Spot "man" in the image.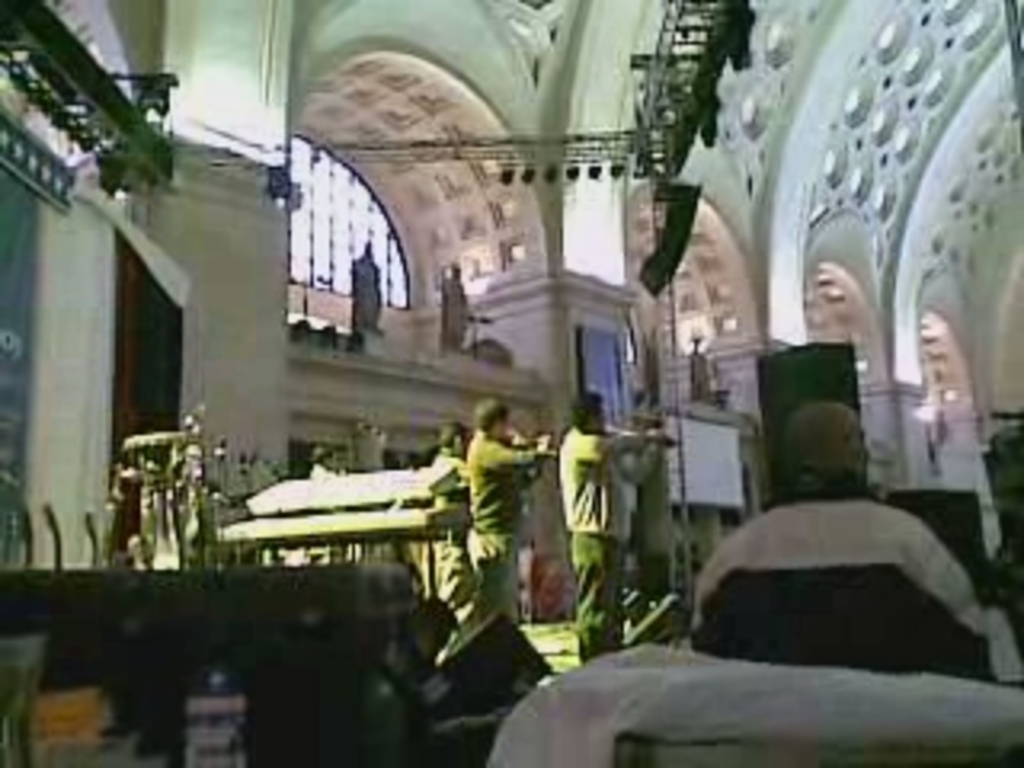
"man" found at 563,394,678,662.
